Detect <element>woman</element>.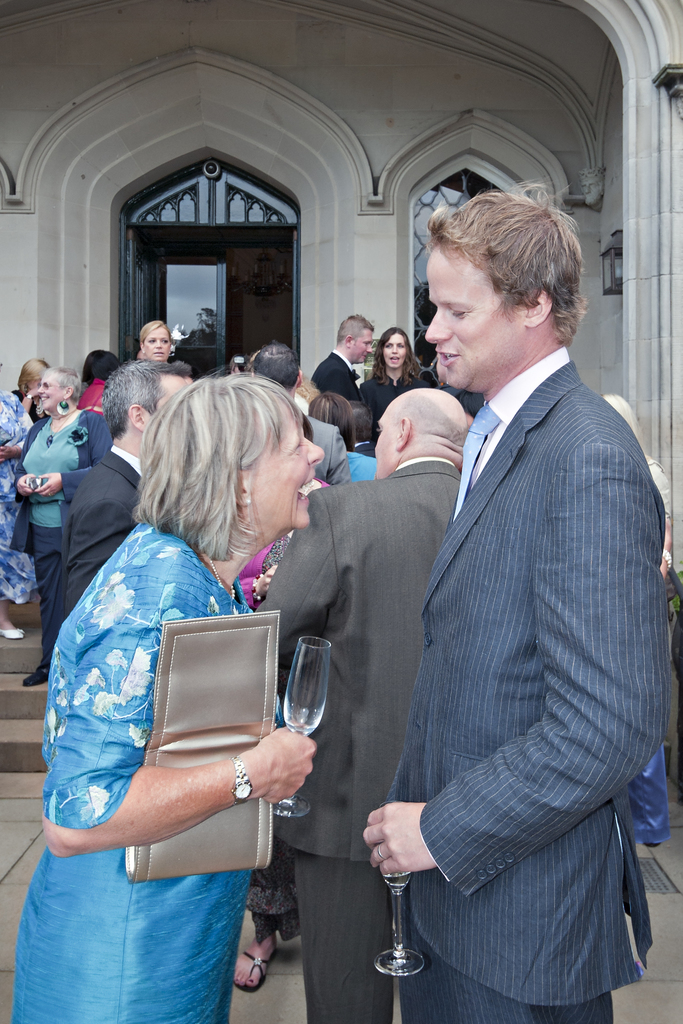
Detected at 357,326,434,429.
